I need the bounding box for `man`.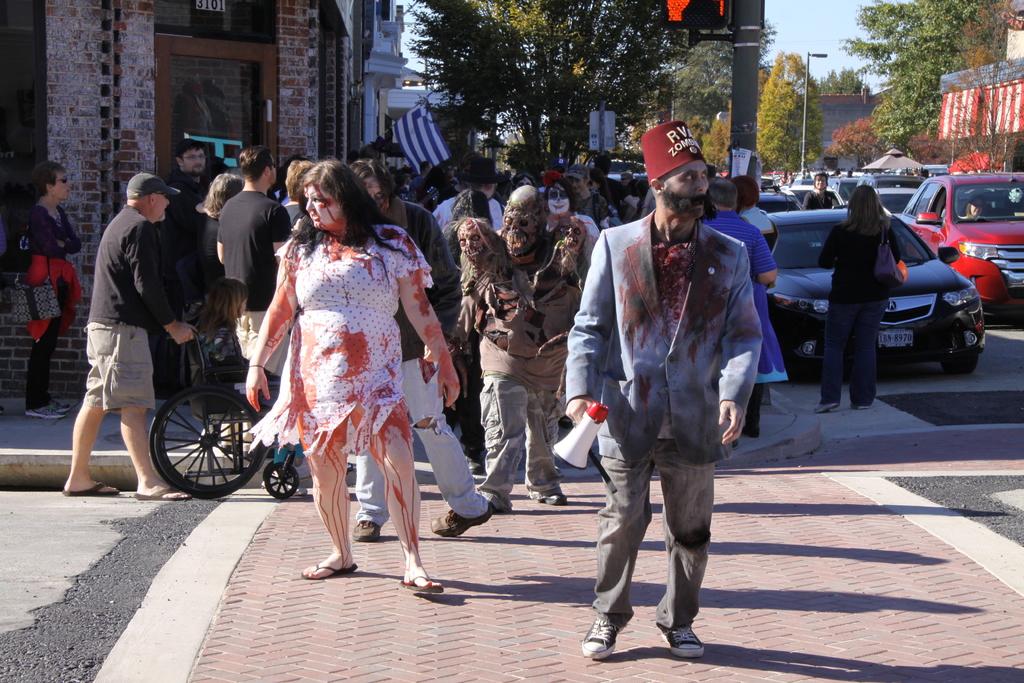
Here it is: 579, 140, 767, 671.
